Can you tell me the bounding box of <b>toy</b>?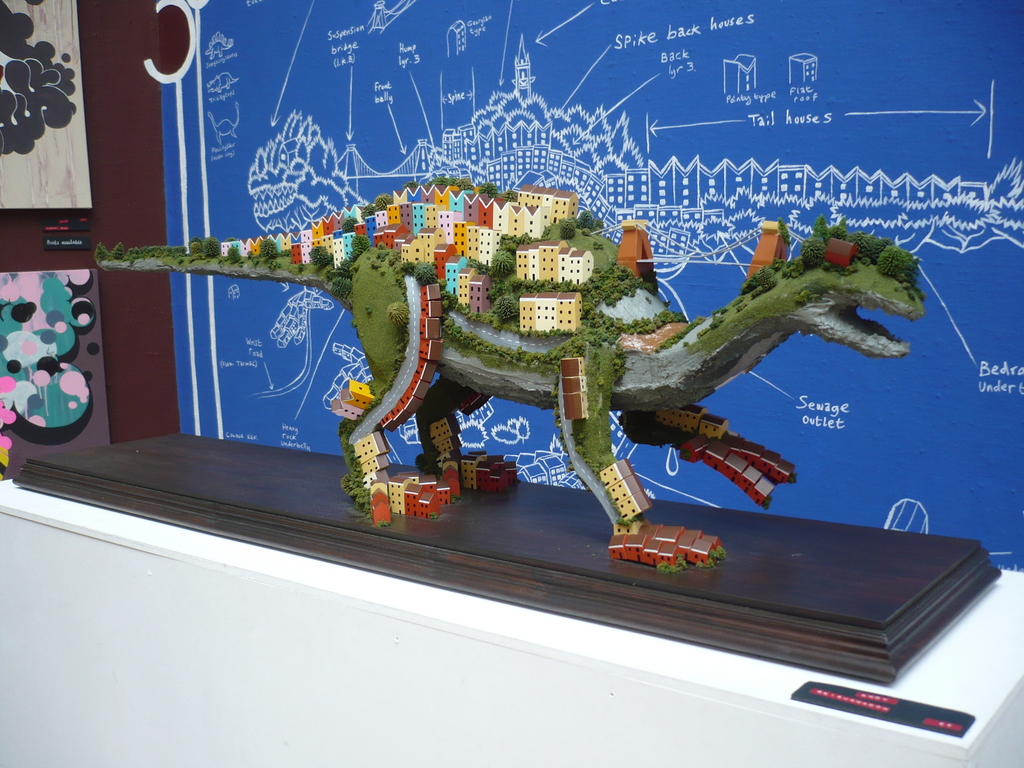
bbox=[111, 174, 964, 574].
